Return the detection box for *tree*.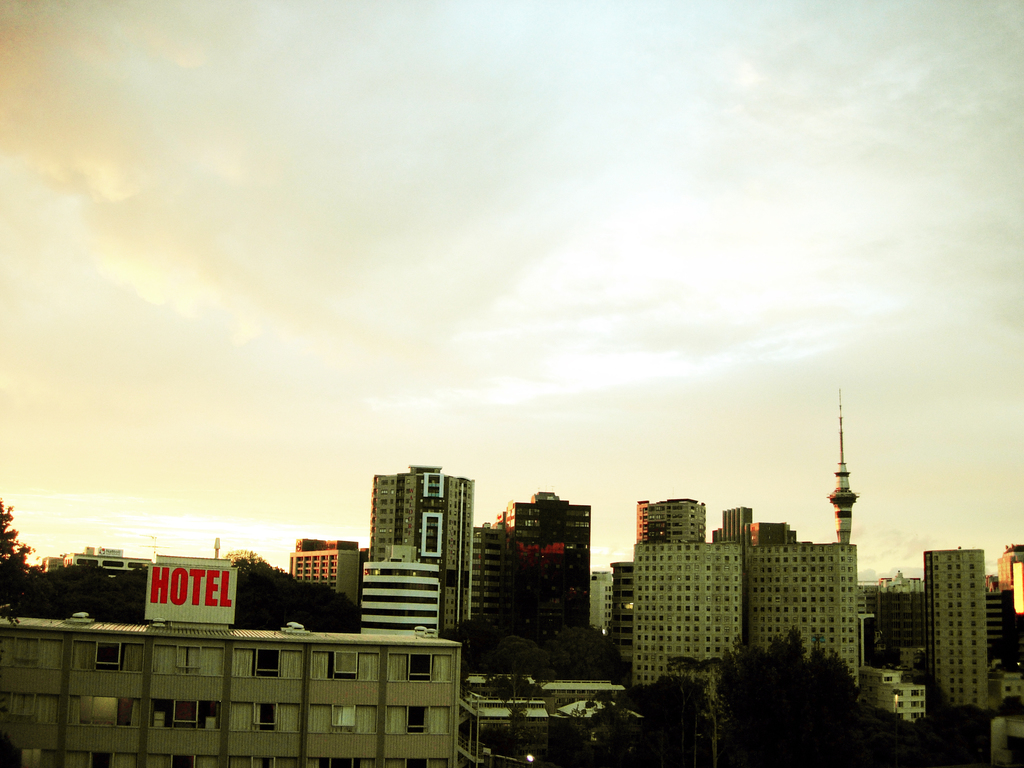
crop(0, 504, 48, 596).
